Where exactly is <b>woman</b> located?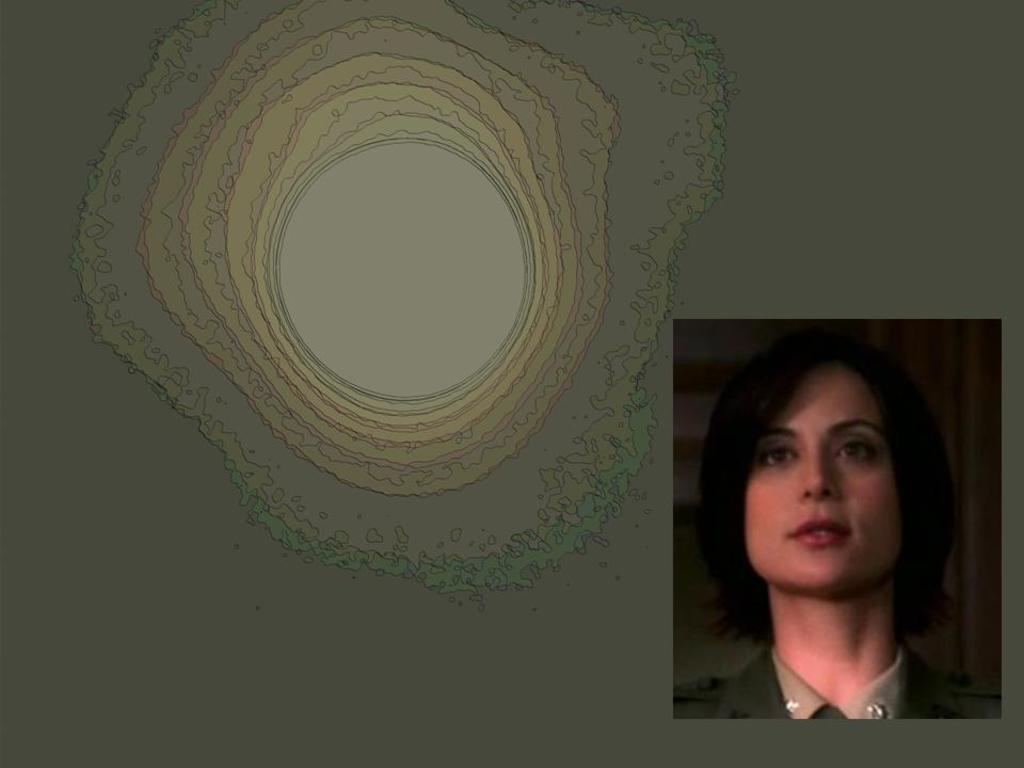
Its bounding box is (673, 320, 988, 722).
